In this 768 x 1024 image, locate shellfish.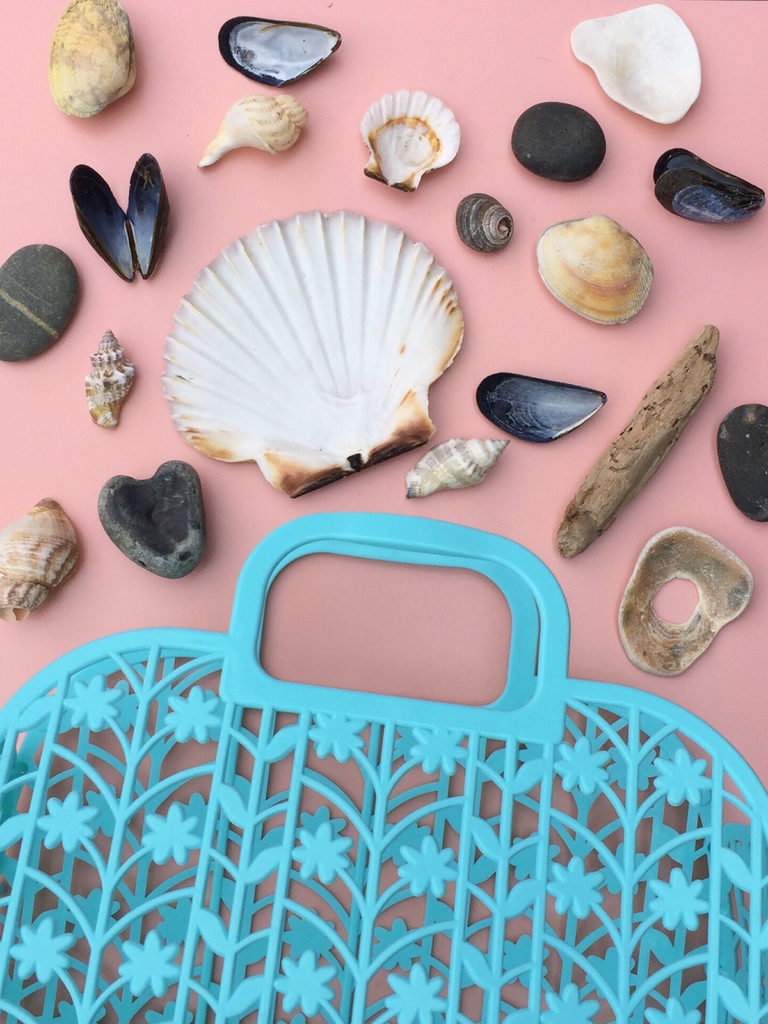
Bounding box: select_region(38, 0, 138, 120).
